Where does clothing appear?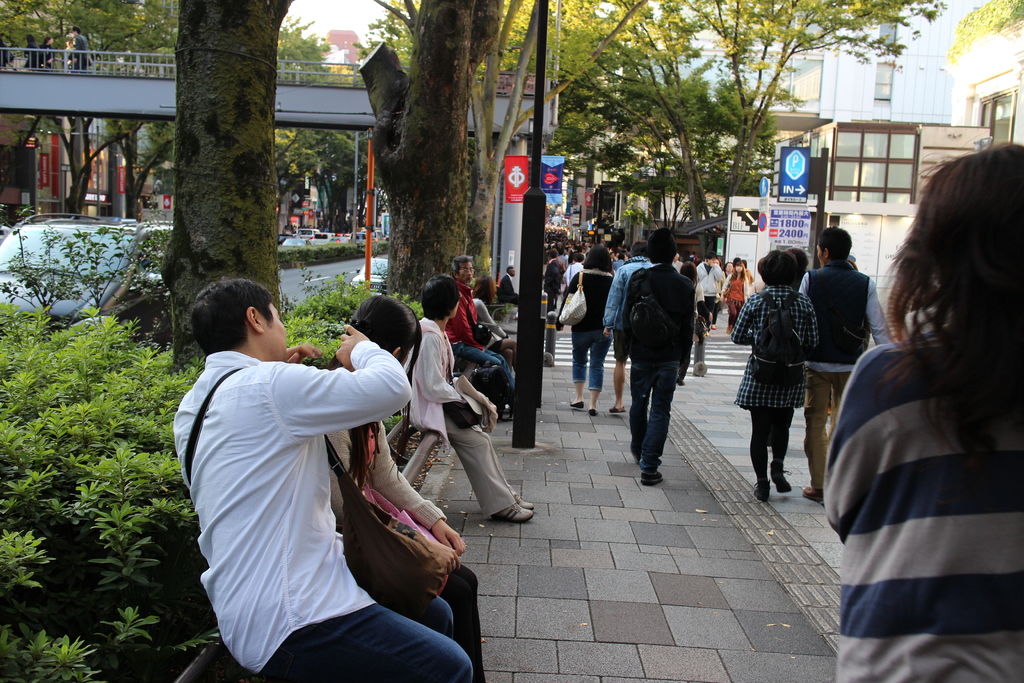
Appears at select_region(685, 268, 706, 368).
